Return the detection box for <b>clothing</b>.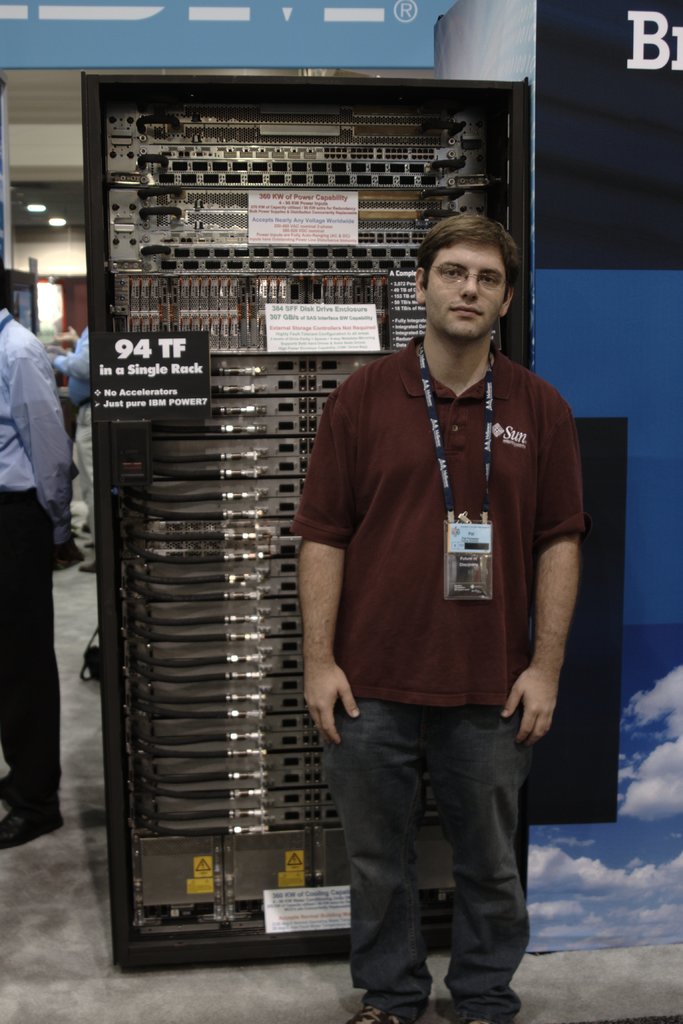
region(62, 330, 90, 383).
